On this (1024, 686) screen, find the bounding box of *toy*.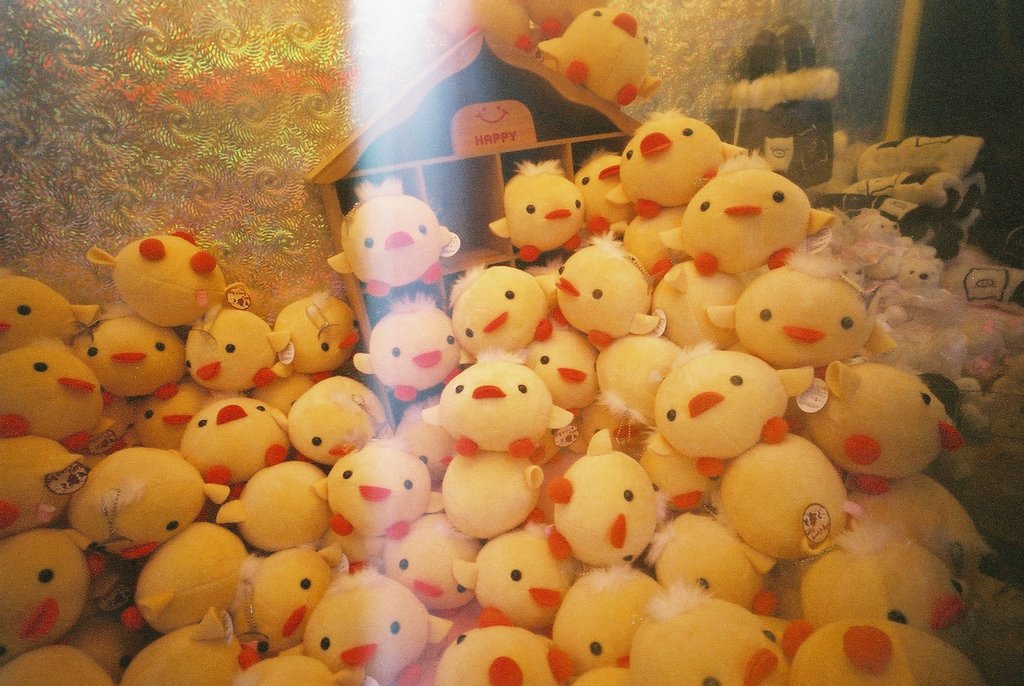
Bounding box: [left=268, top=294, right=356, bottom=378].
